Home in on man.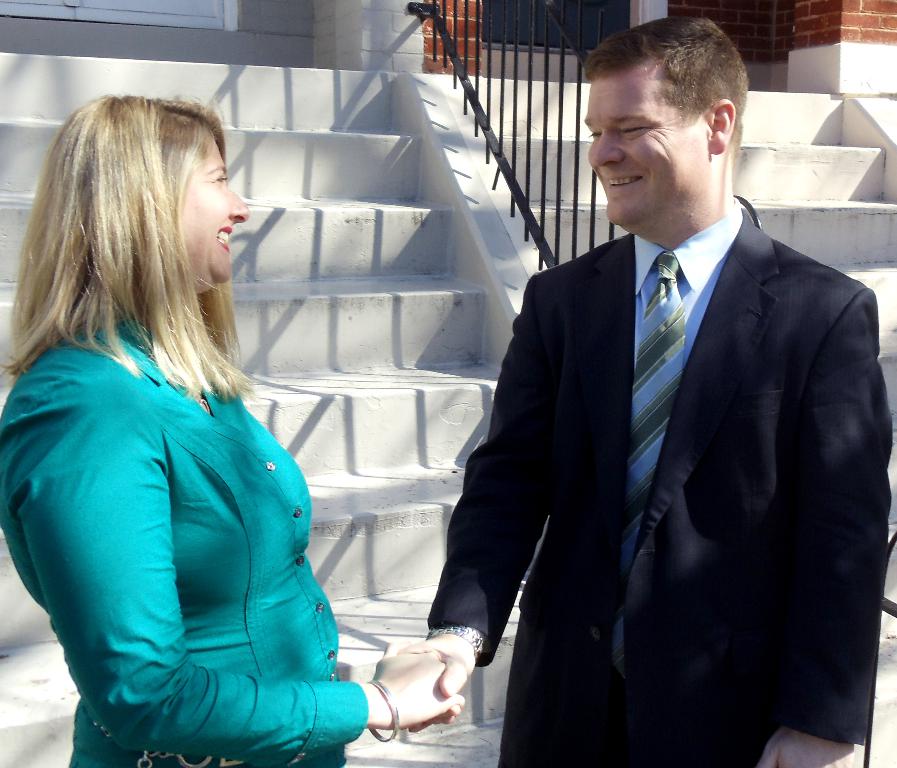
Homed in at x1=451, y1=16, x2=886, y2=765.
